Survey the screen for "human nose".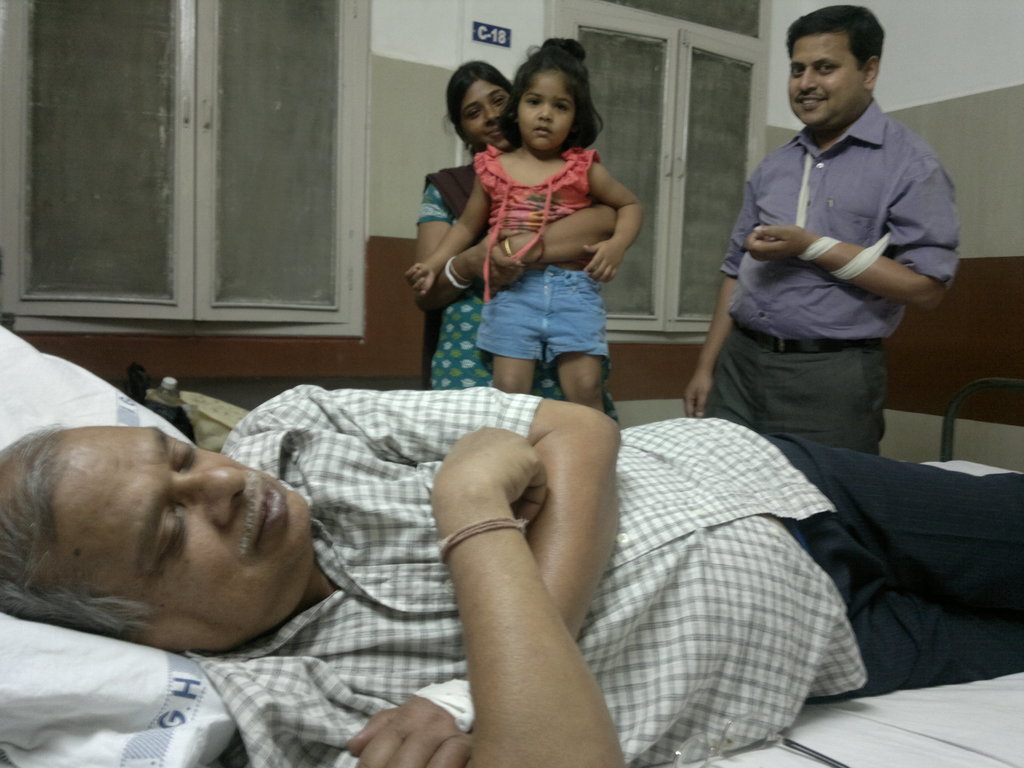
Survey found: (181,466,245,527).
